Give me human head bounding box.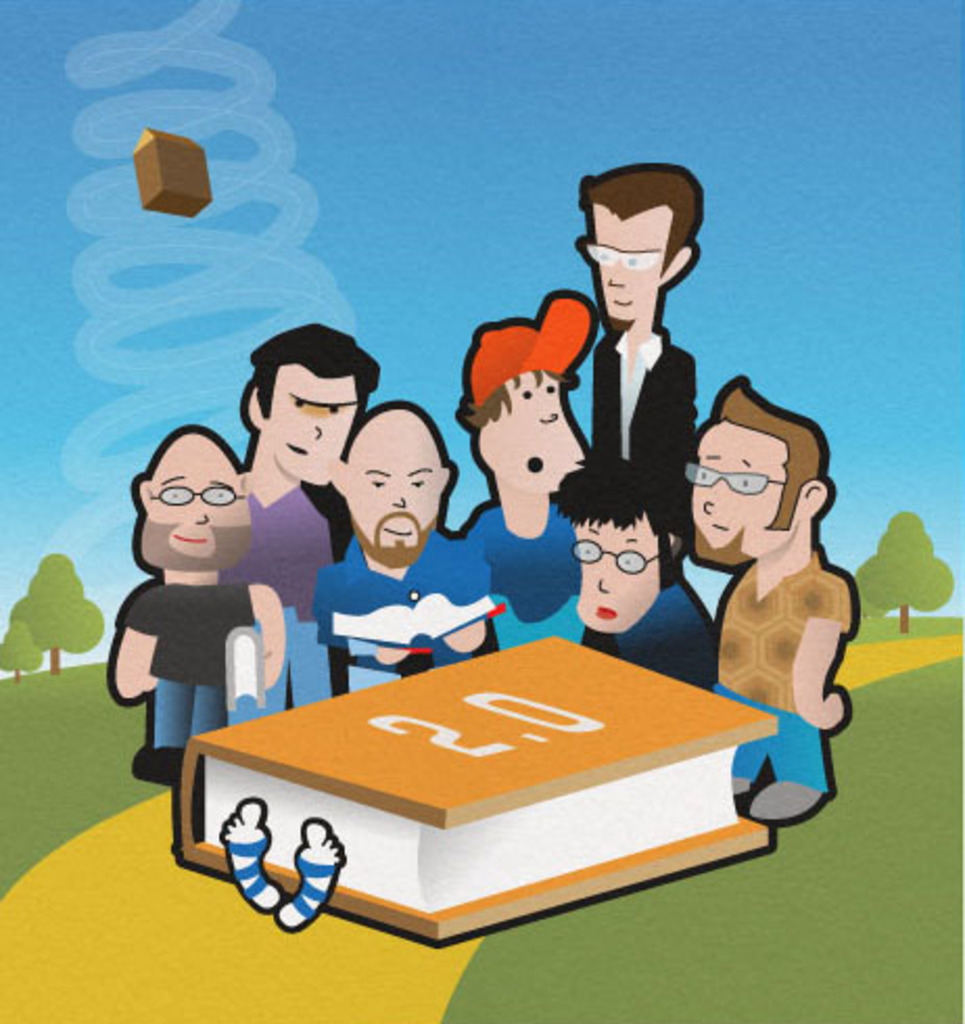
Rect(691, 389, 831, 571).
